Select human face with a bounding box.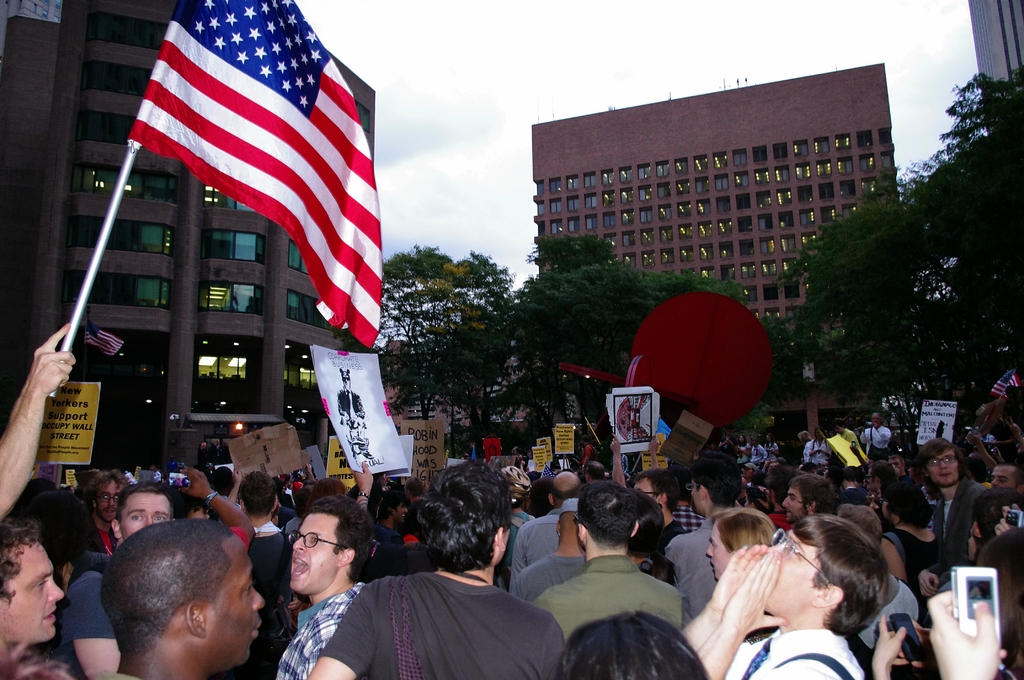
left=215, top=542, right=266, bottom=662.
